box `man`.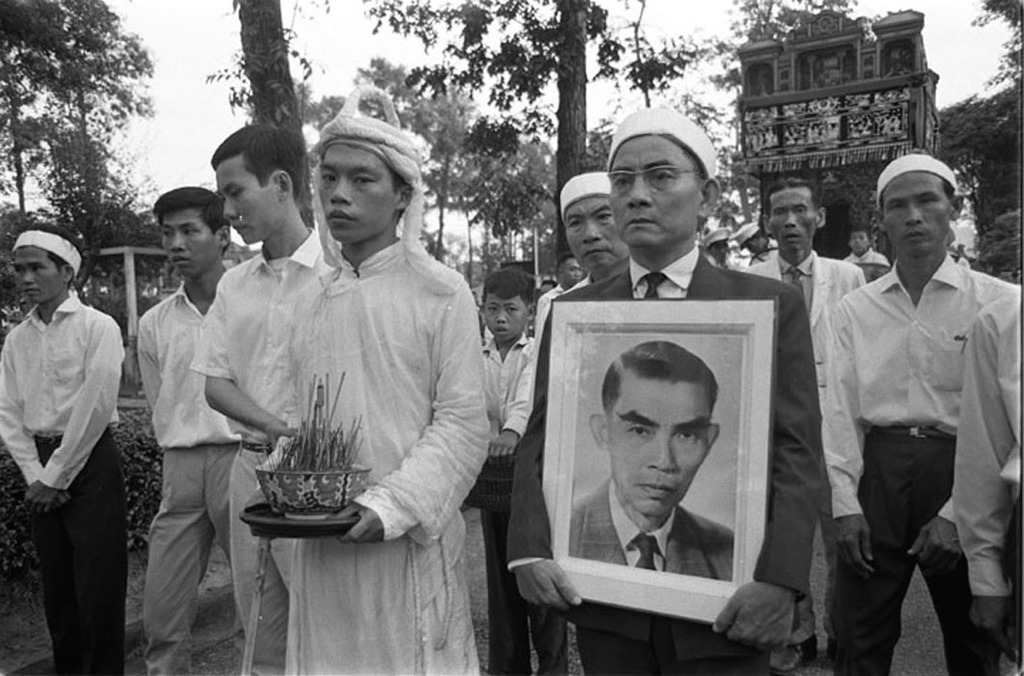
crop(140, 184, 296, 674).
